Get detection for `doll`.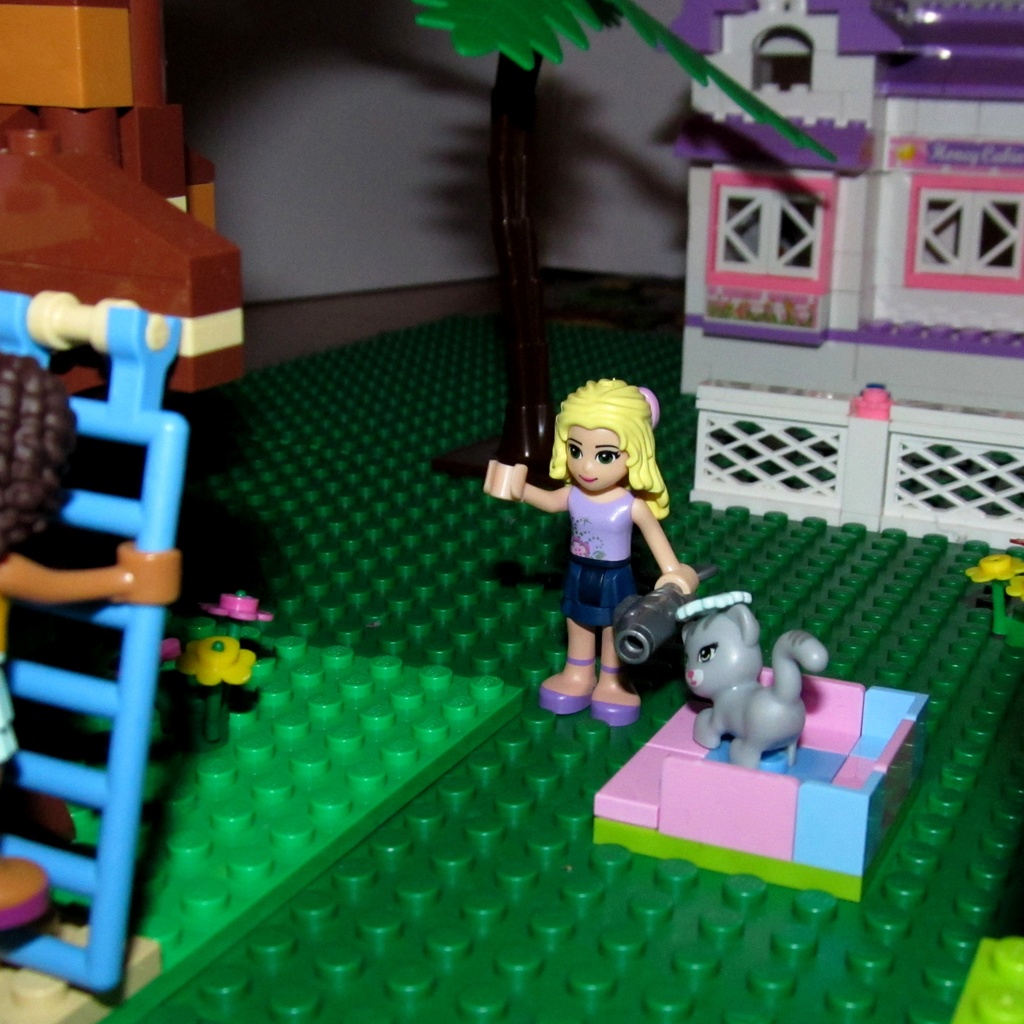
Detection: (x1=481, y1=362, x2=700, y2=729).
